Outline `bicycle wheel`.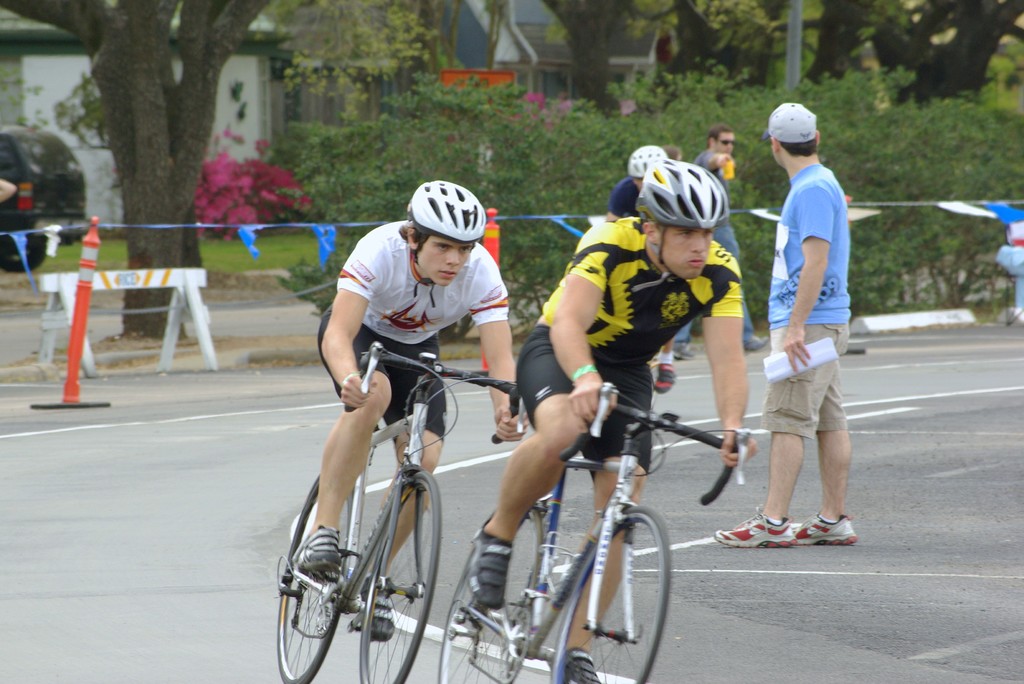
Outline: 270/471/351/683.
